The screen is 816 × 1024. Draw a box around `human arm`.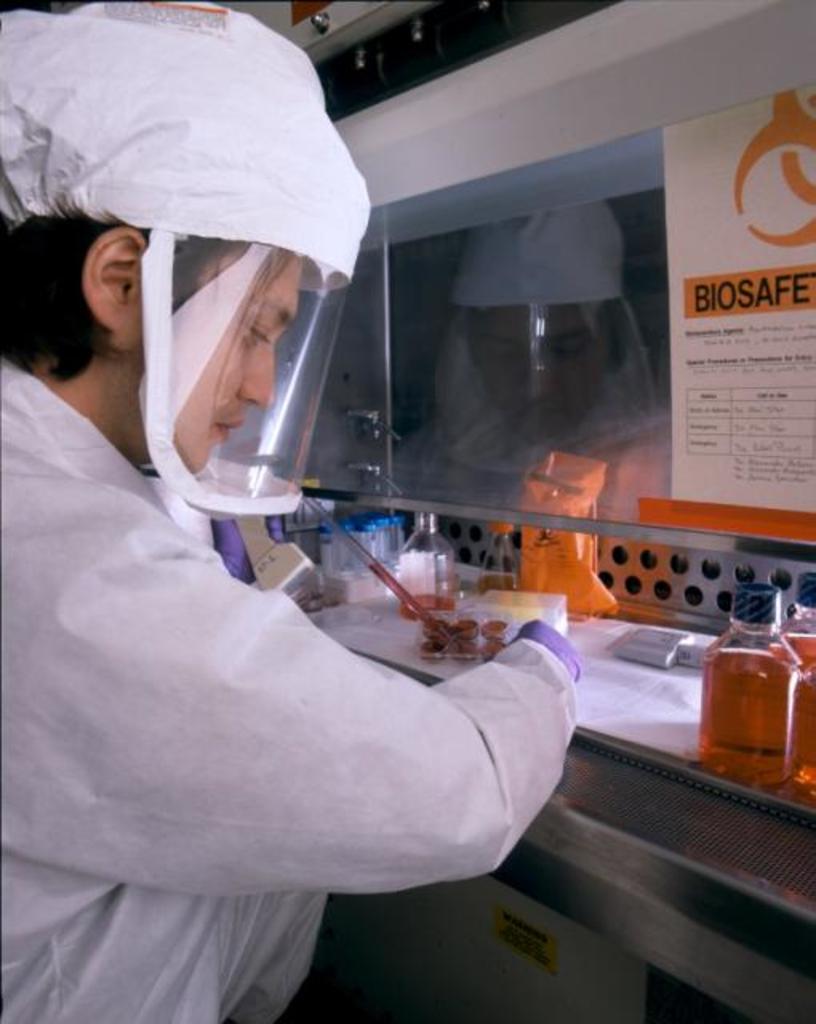
[left=16, top=494, right=570, bottom=936].
